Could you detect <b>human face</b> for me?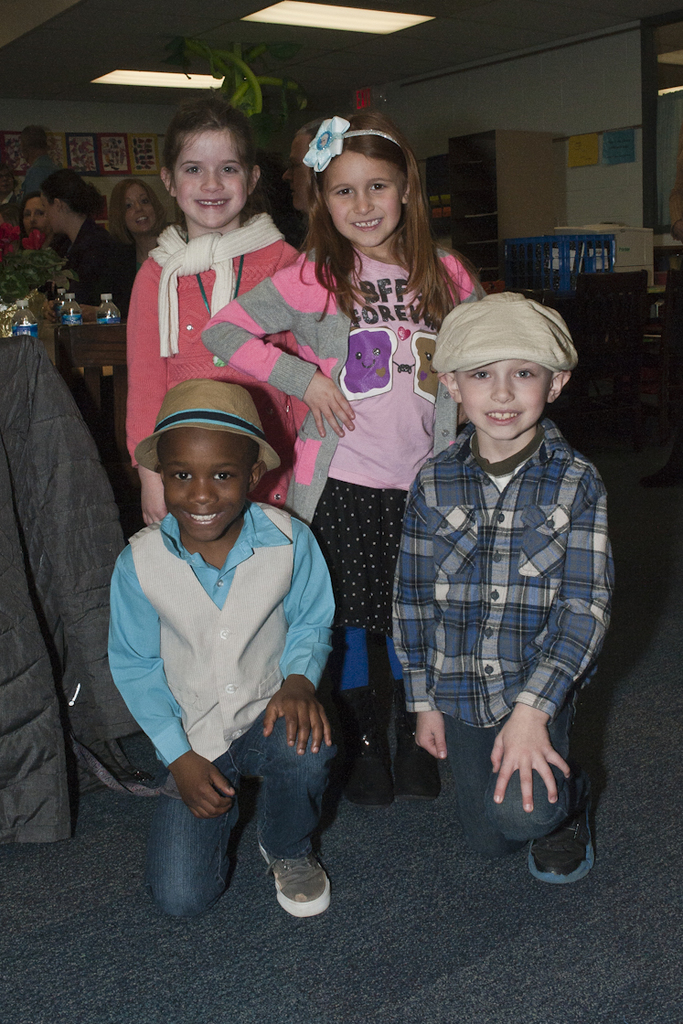
Detection result: <region>122, 181, 156, 232</region>.
